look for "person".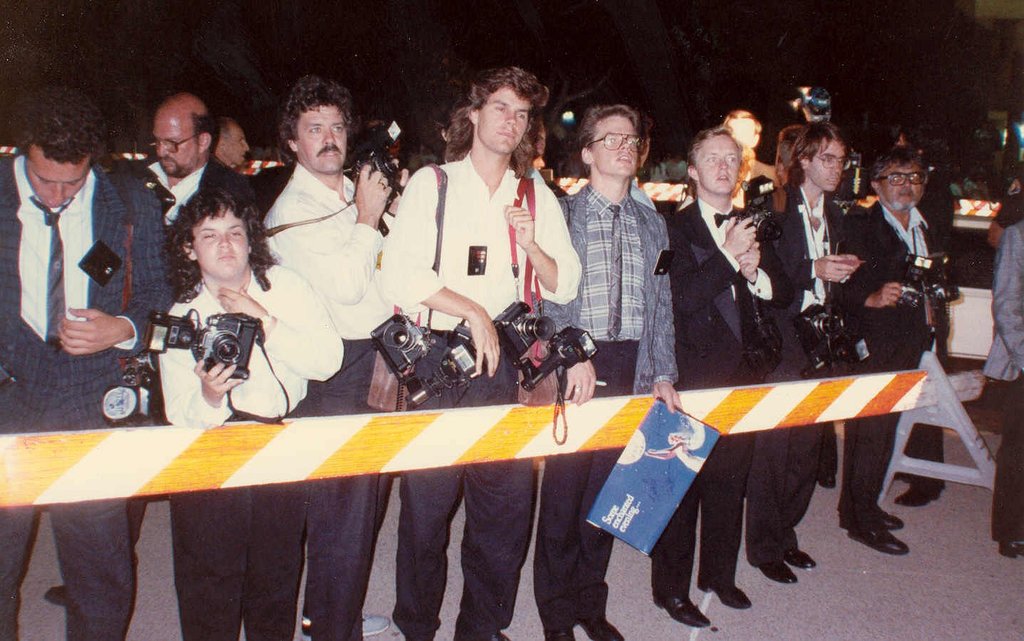
Found: BBox(975, 162, 1023, 558).
